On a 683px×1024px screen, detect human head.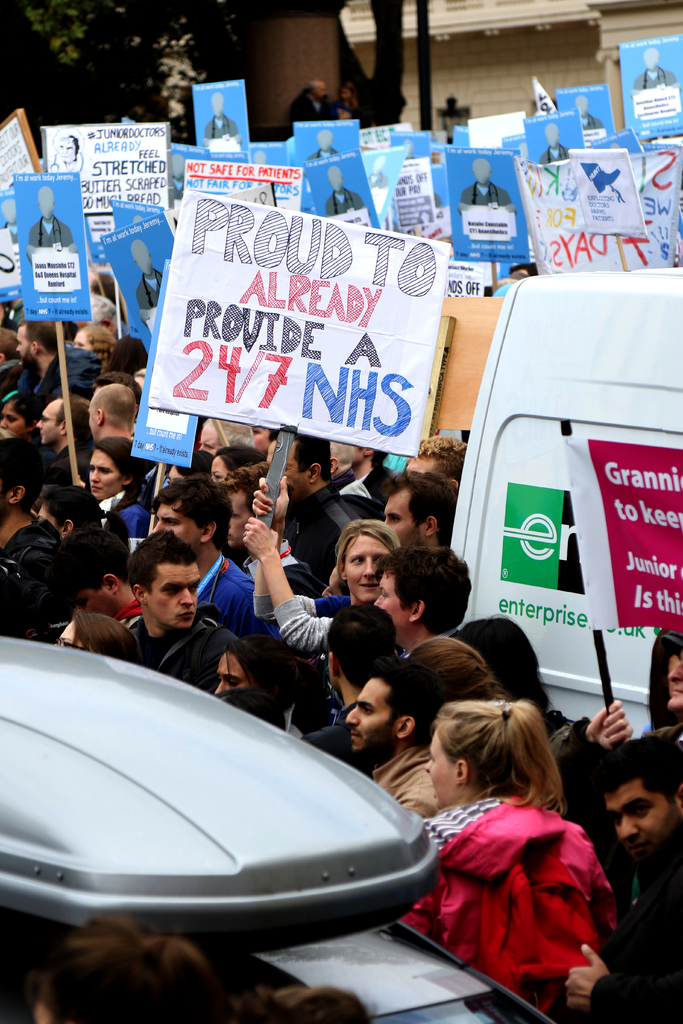
<box>665,646,682,713</box>.
